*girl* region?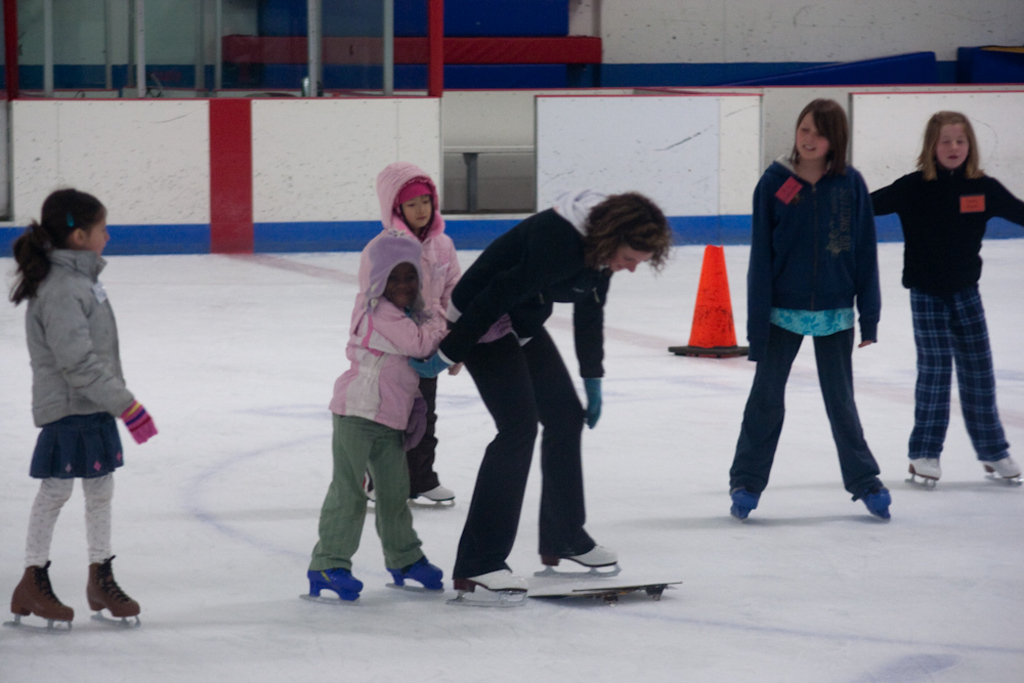
left=867, top=110, right=1023, bottom=490
